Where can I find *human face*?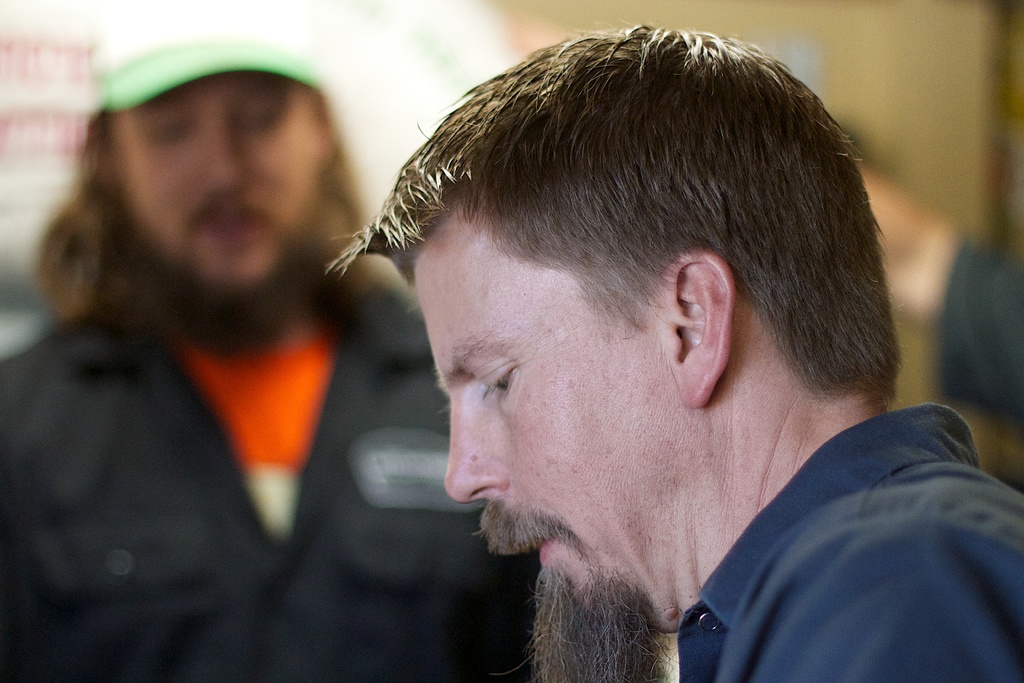
You can find it at <region>115, 68, 322, 292</region>.
